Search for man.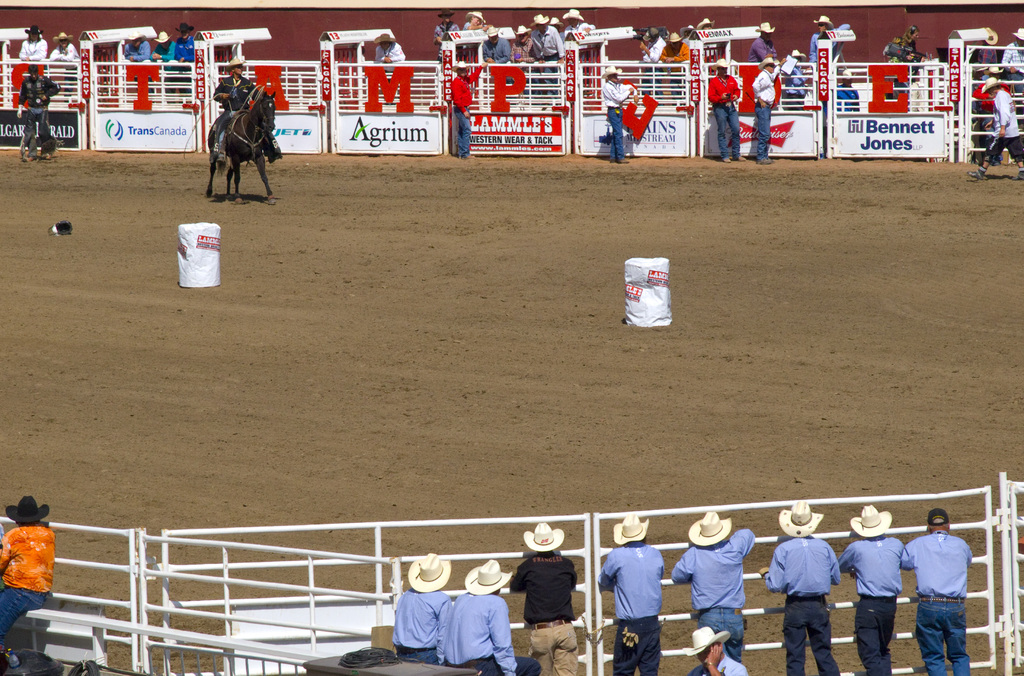
Found at (x1=438, y1=57, x2=486, y2=159).
